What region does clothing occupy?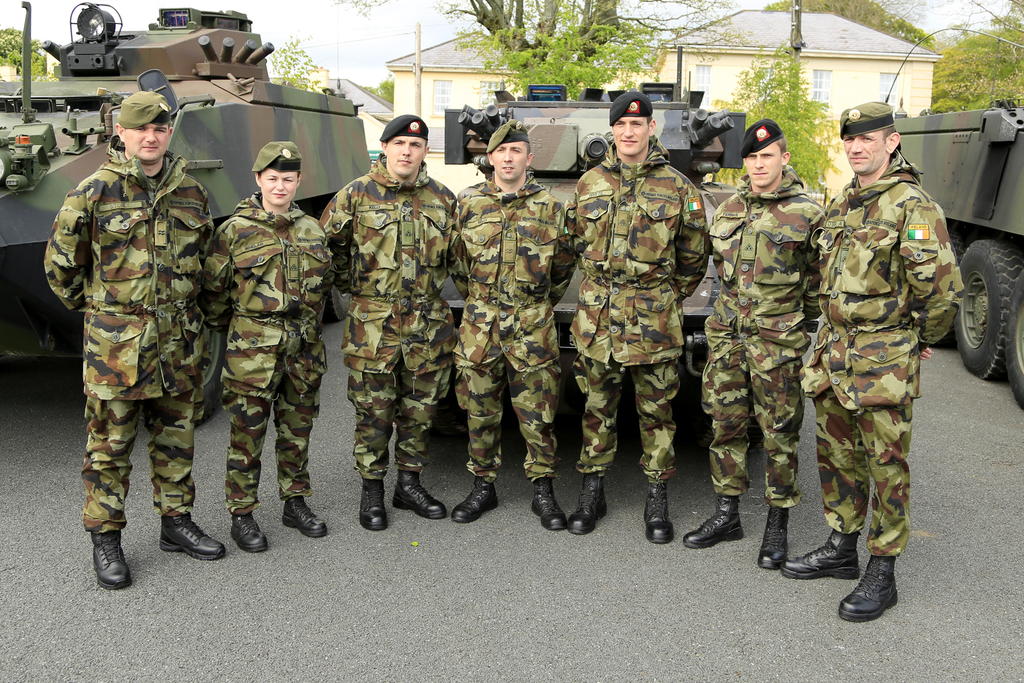
[202,195,334,514].
